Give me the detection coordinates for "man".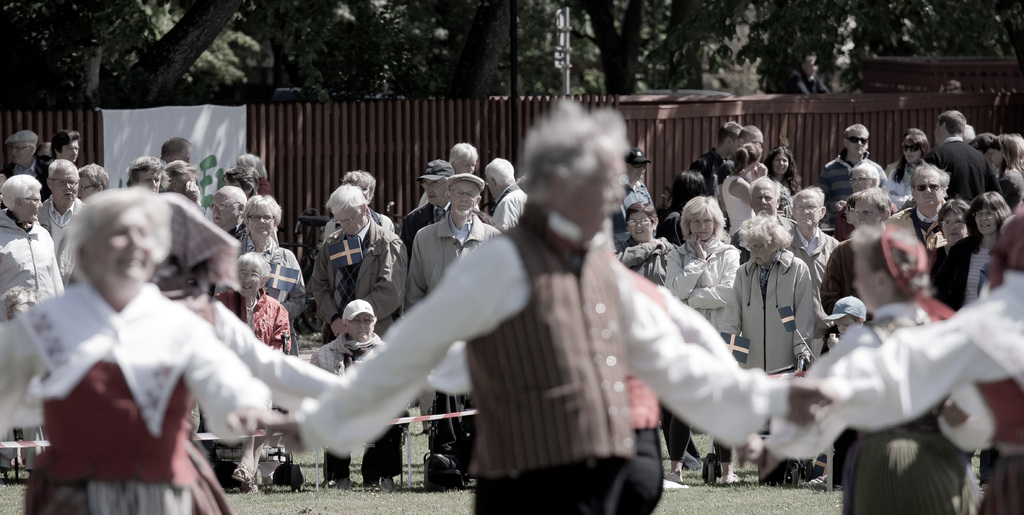
[left=203, top=189, right=254, bottom=455].
